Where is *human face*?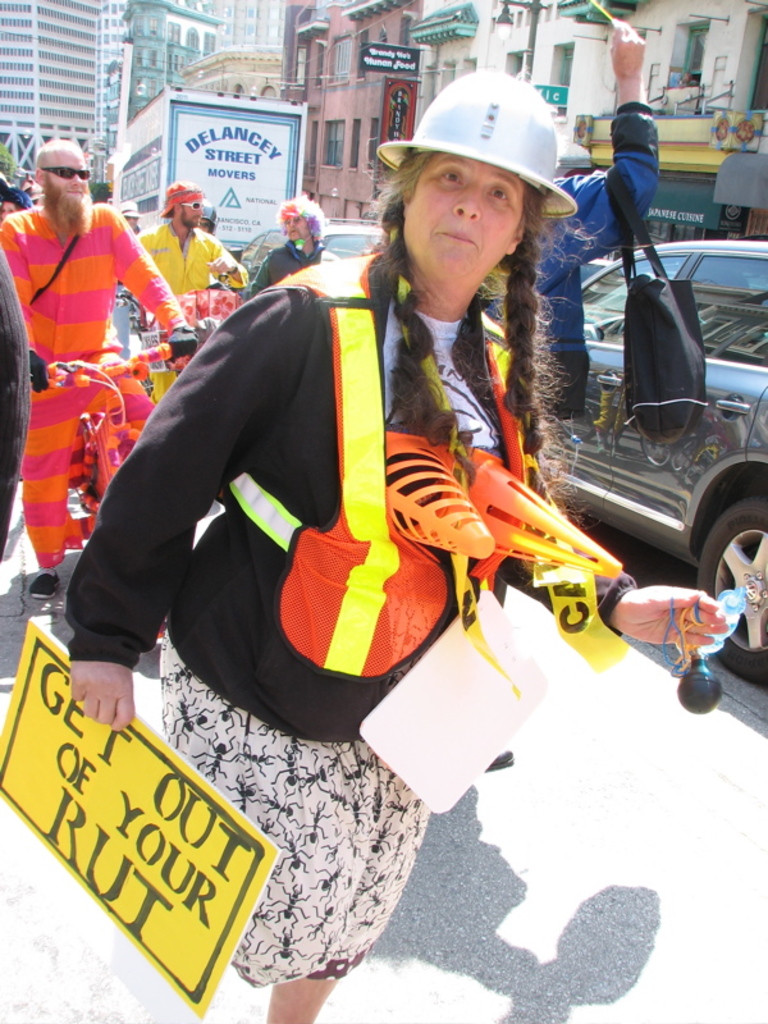
bbox(44, 143, 90, 198).
